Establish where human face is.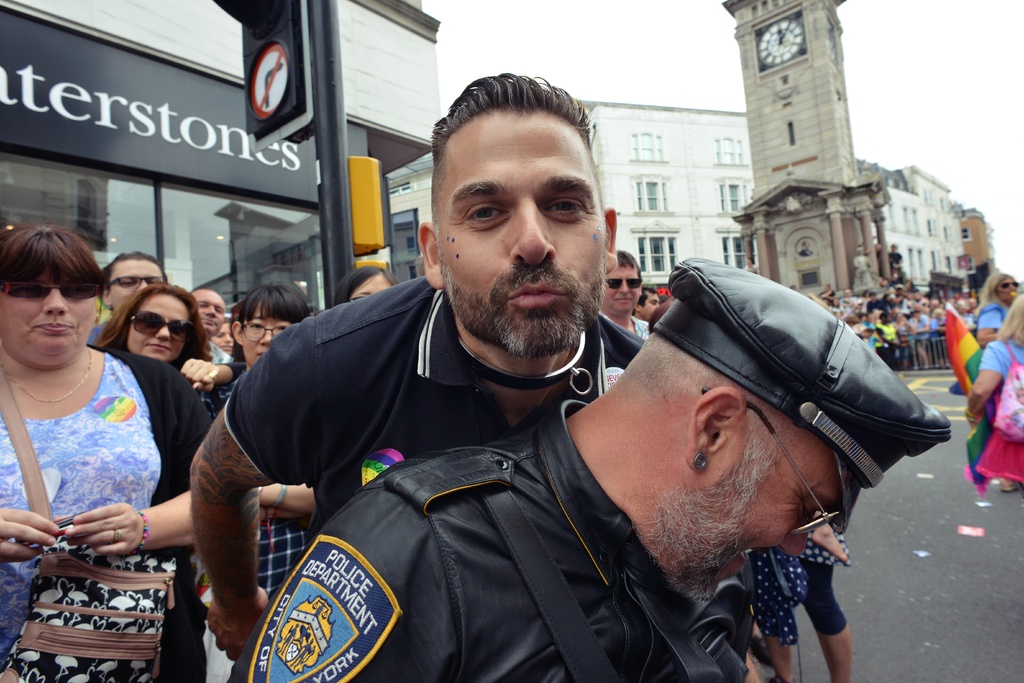
Established at l=212, t=323, r=237, b=352.
